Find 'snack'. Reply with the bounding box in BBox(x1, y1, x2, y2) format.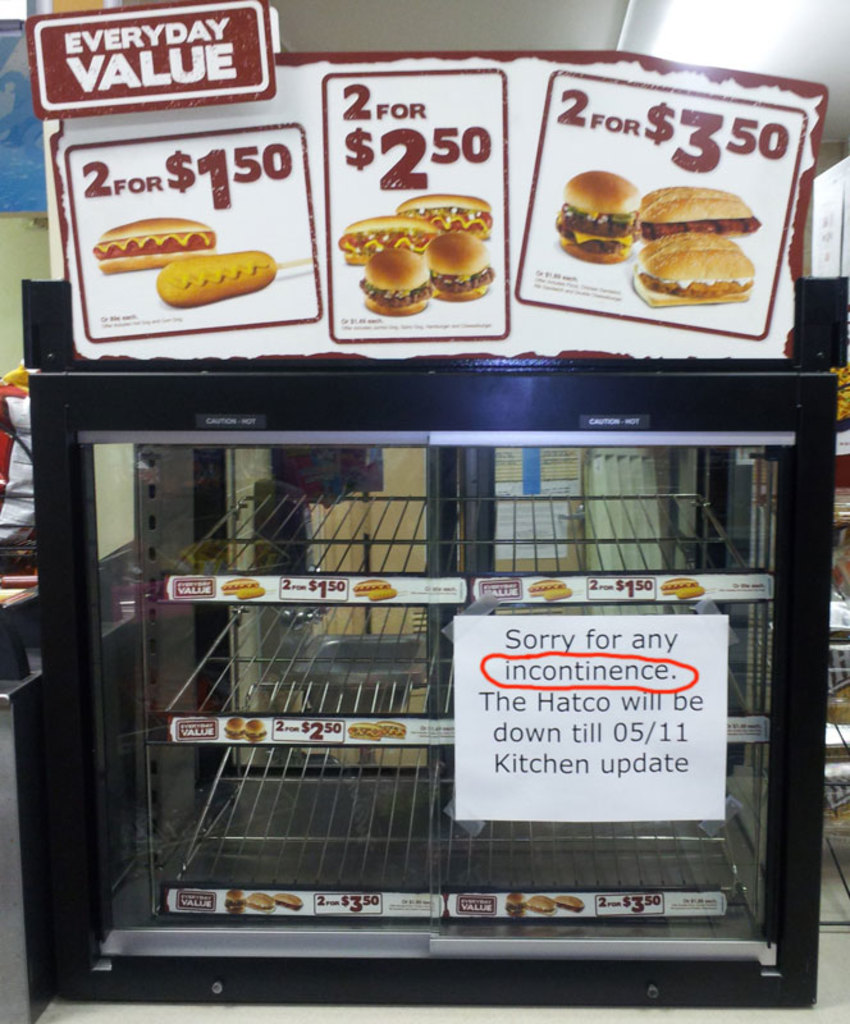
BBox(224, 719, 242, 741).
